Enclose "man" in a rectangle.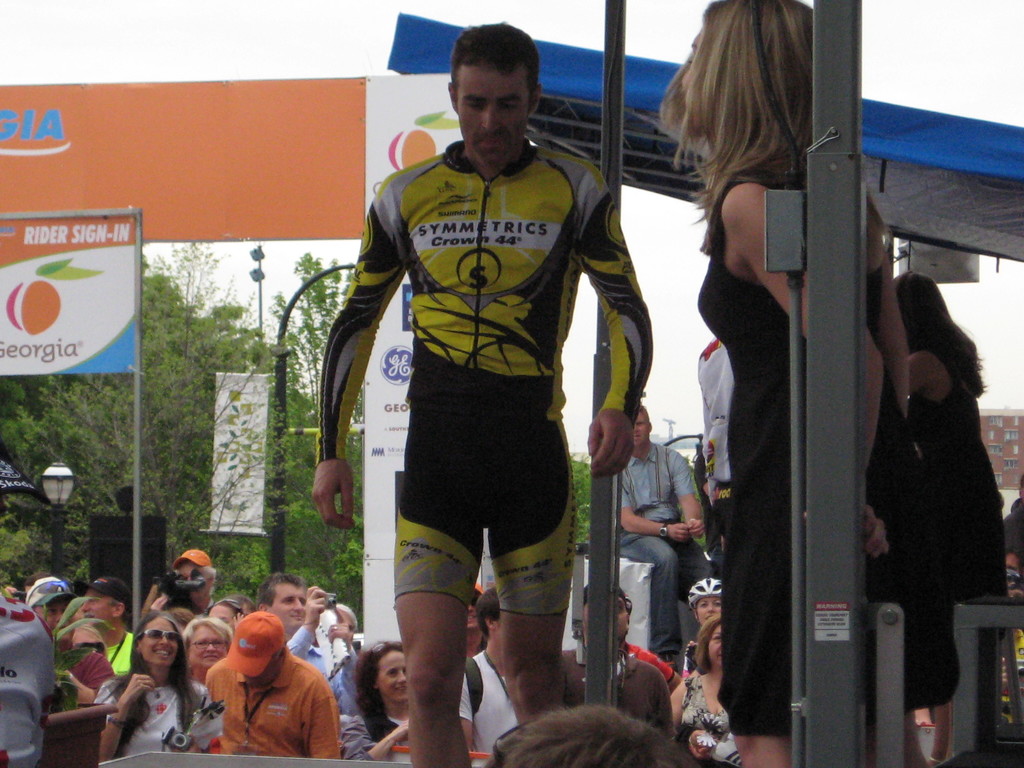
bbox=(451, 588, 523, 767).
